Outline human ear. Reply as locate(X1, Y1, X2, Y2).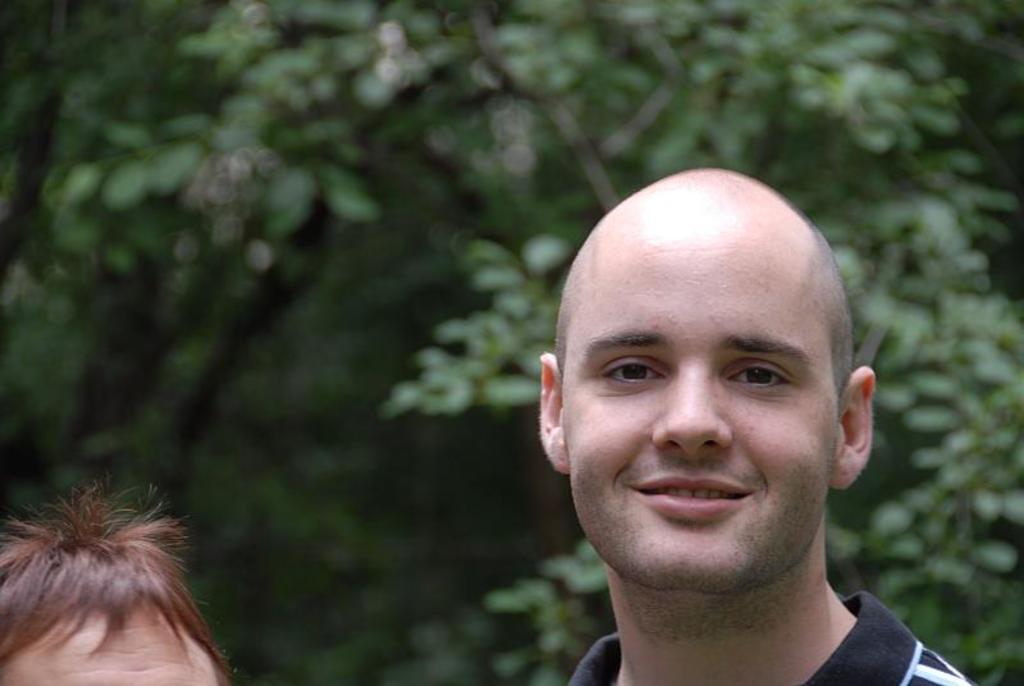
locate(540, 353, 564, 466).
